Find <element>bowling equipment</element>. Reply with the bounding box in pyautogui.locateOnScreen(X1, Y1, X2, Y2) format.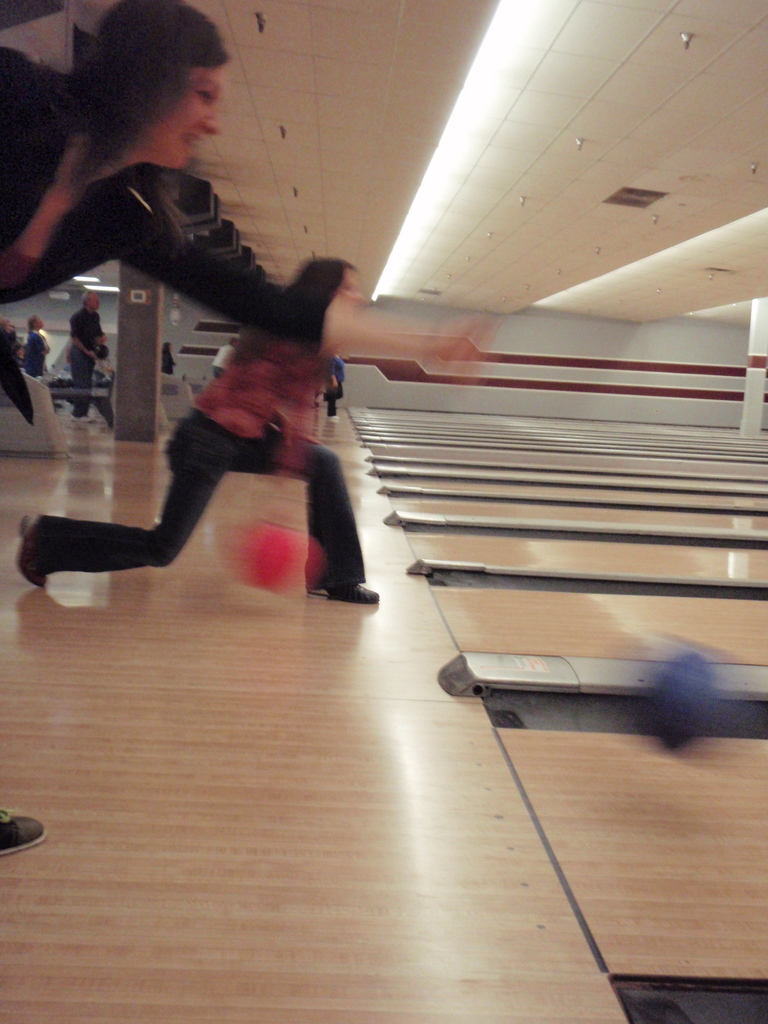
pyautogui.locateOnScreen(0, 368, 68, 456).
